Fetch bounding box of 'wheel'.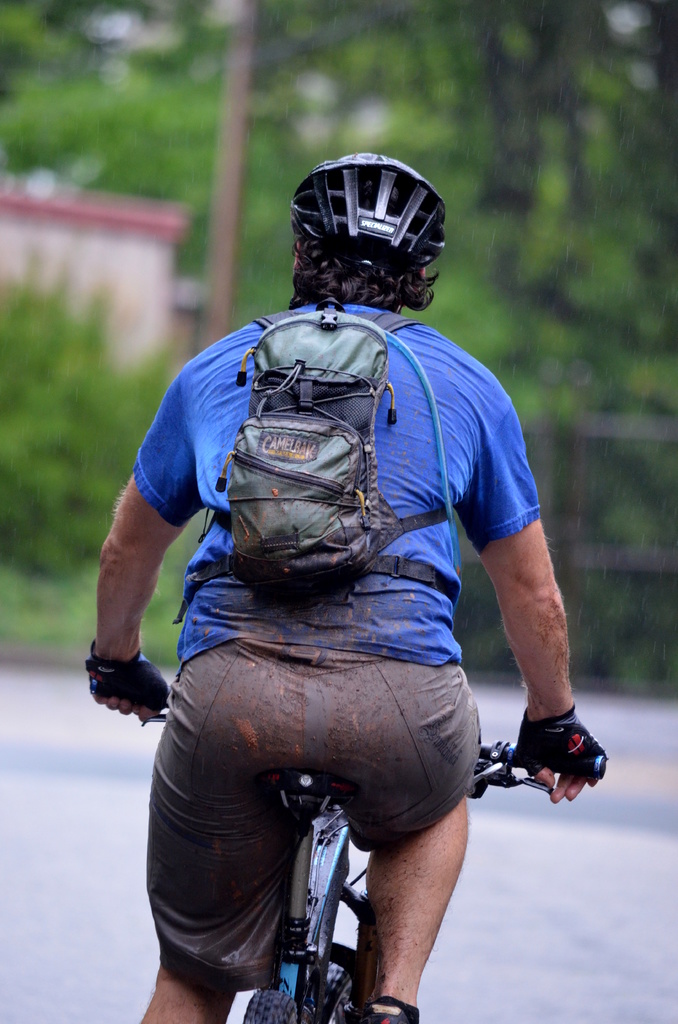
Bbox: [233,984,296,1020].
